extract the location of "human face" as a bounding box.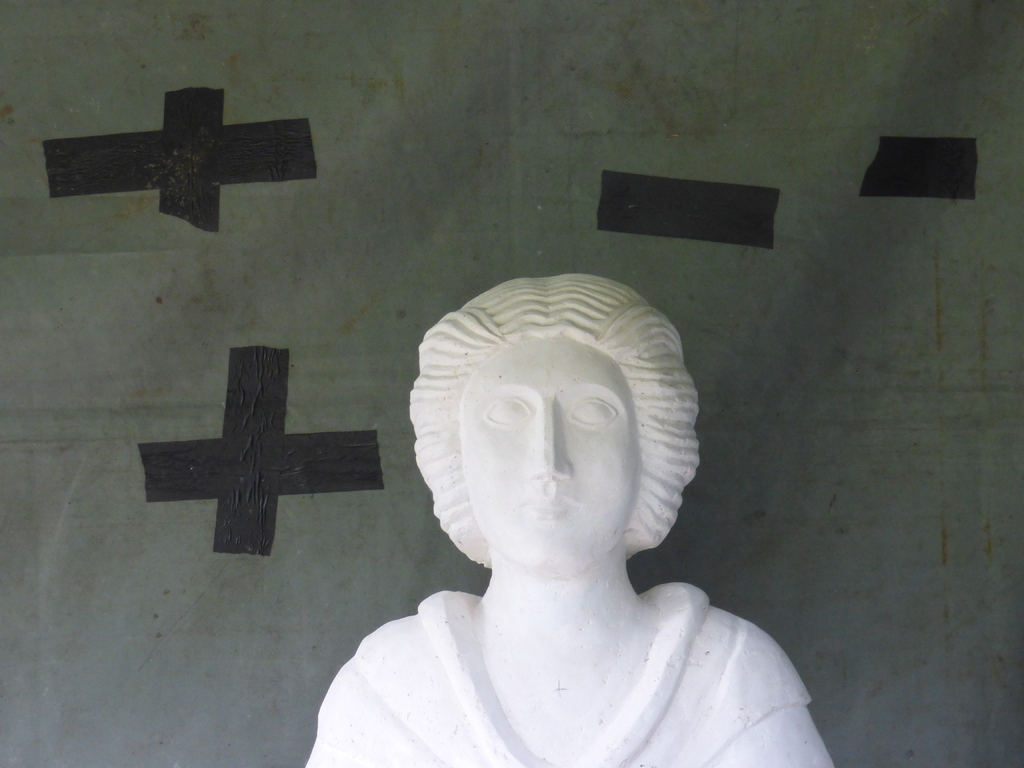
select_region(457, 338, 638, 561).
